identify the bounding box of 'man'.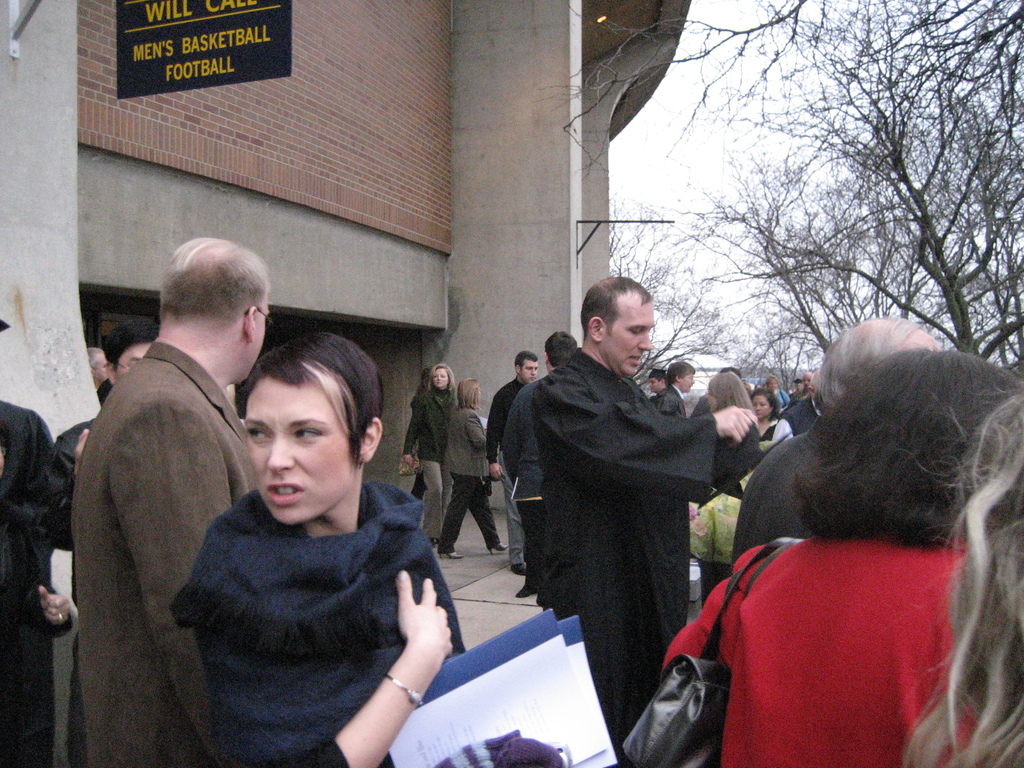
{"left": 0, "top": 319, "right": 76, "bottom": 767}.
